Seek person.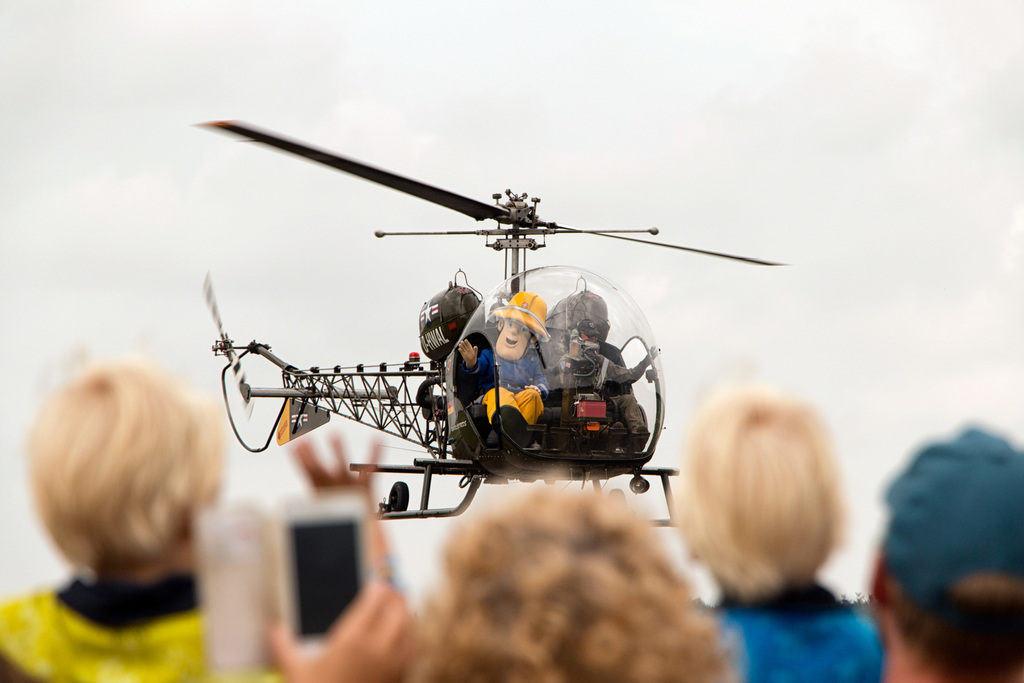
{"left": 269, "top": 583, "right": 409, "bottom": 682}.
